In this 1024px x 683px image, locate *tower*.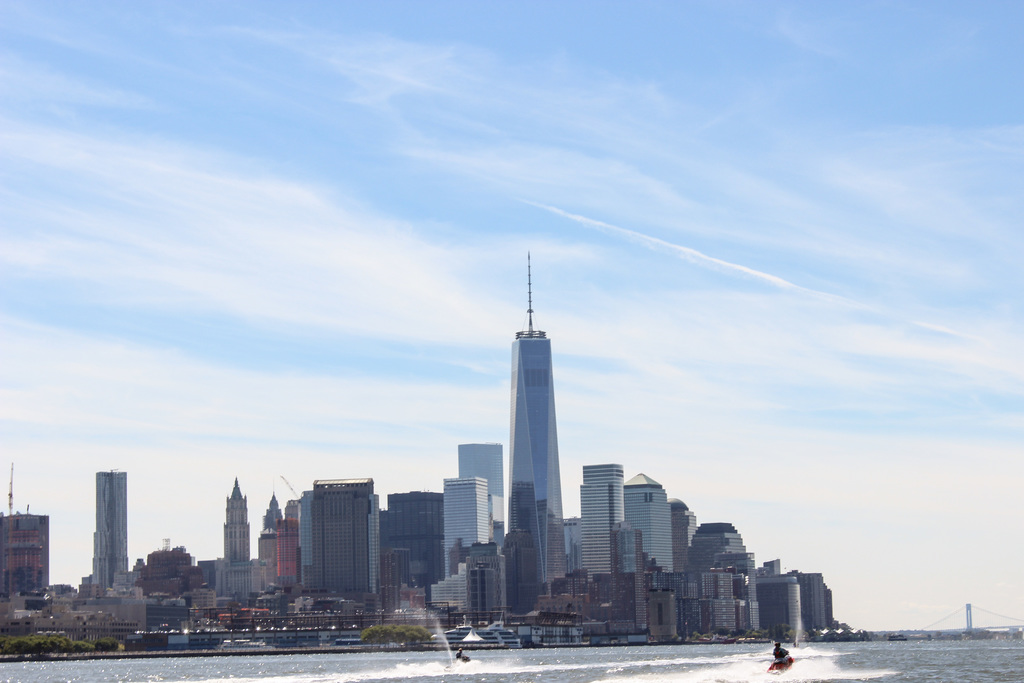
Bounding box: pyautogui.locateOnScreen(454, 441, 504, 550).
